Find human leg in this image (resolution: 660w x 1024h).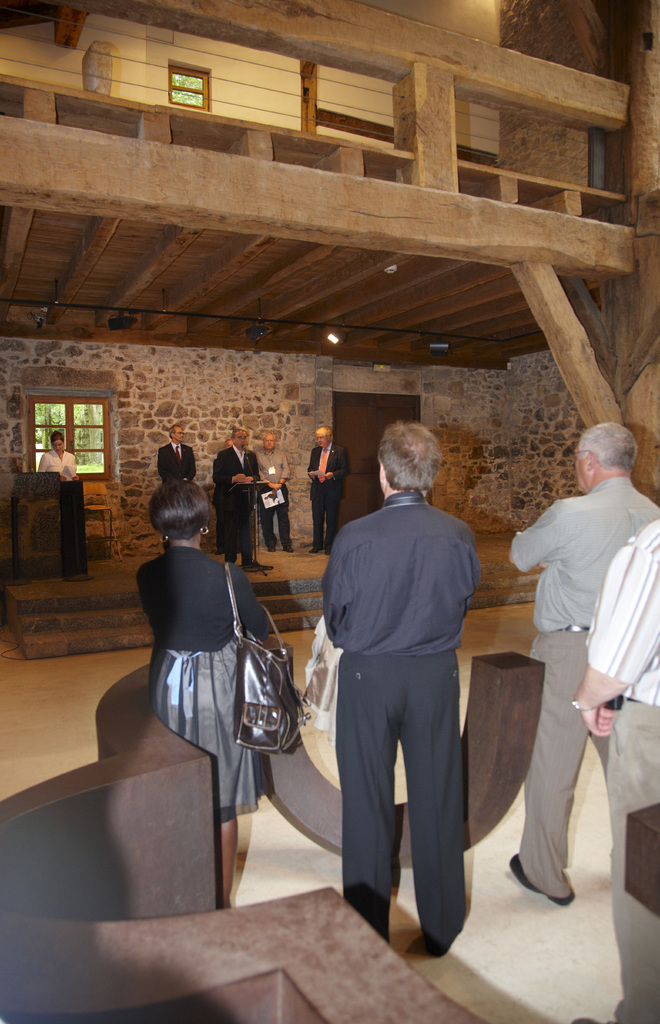
[337, 652, 395, 942].
